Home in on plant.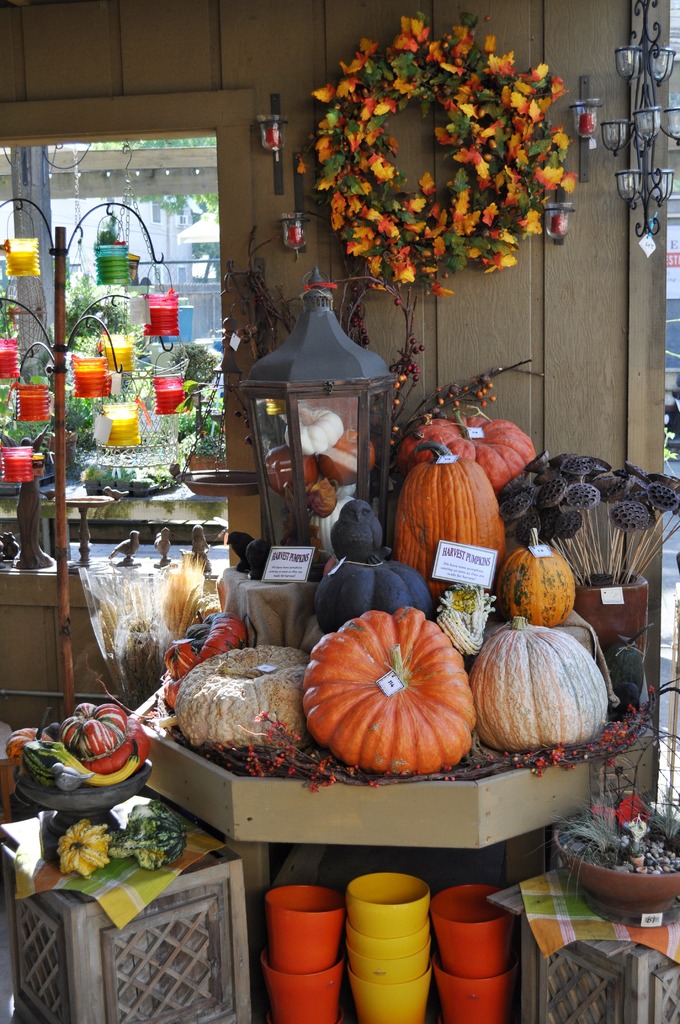
Homed in at <box>304,3,590,299</box>.
